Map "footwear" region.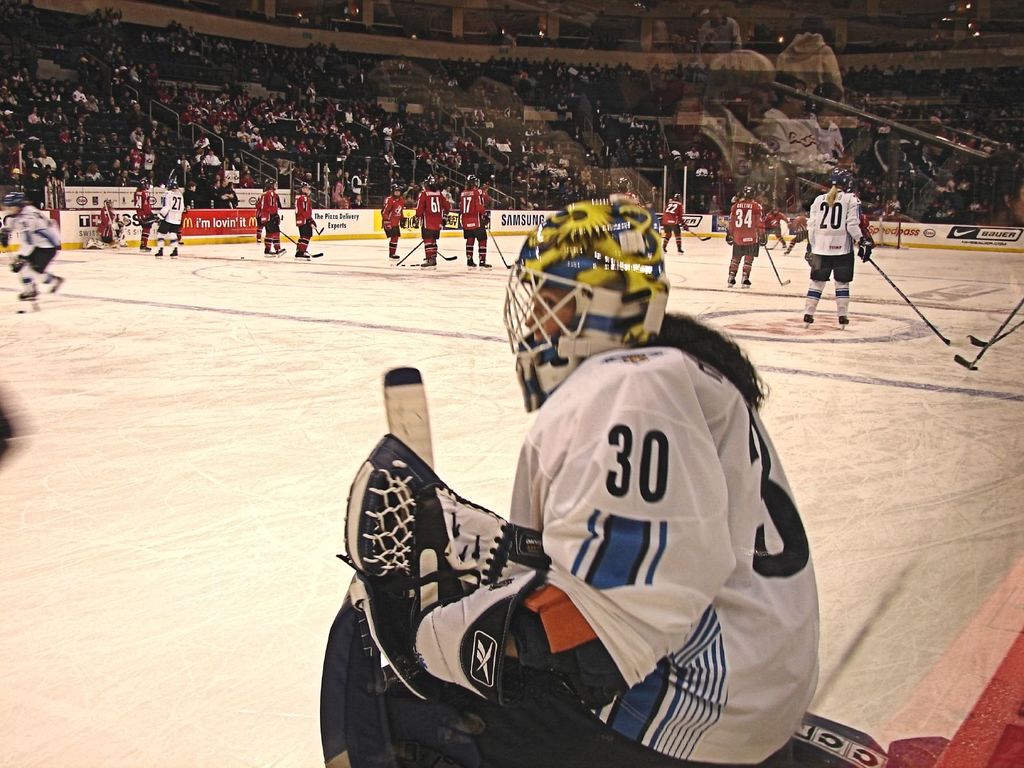
Mapped to x1=728 y1=275 x2=735 y2=284.
